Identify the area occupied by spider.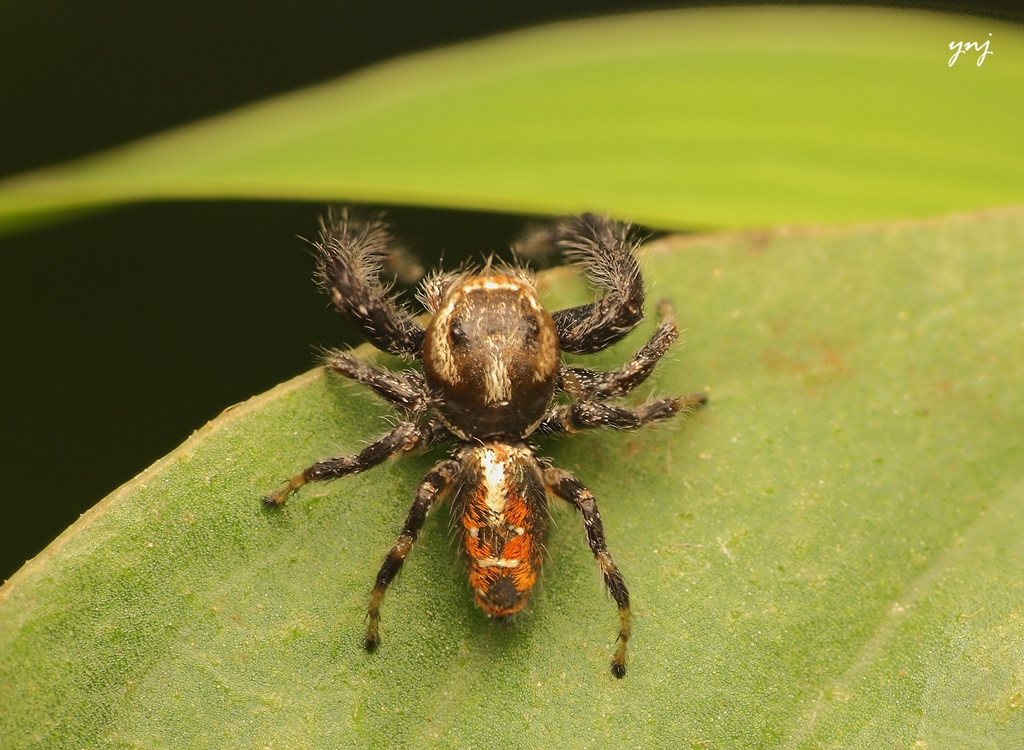
Area: bbox=[246, 208, 710, 680].
